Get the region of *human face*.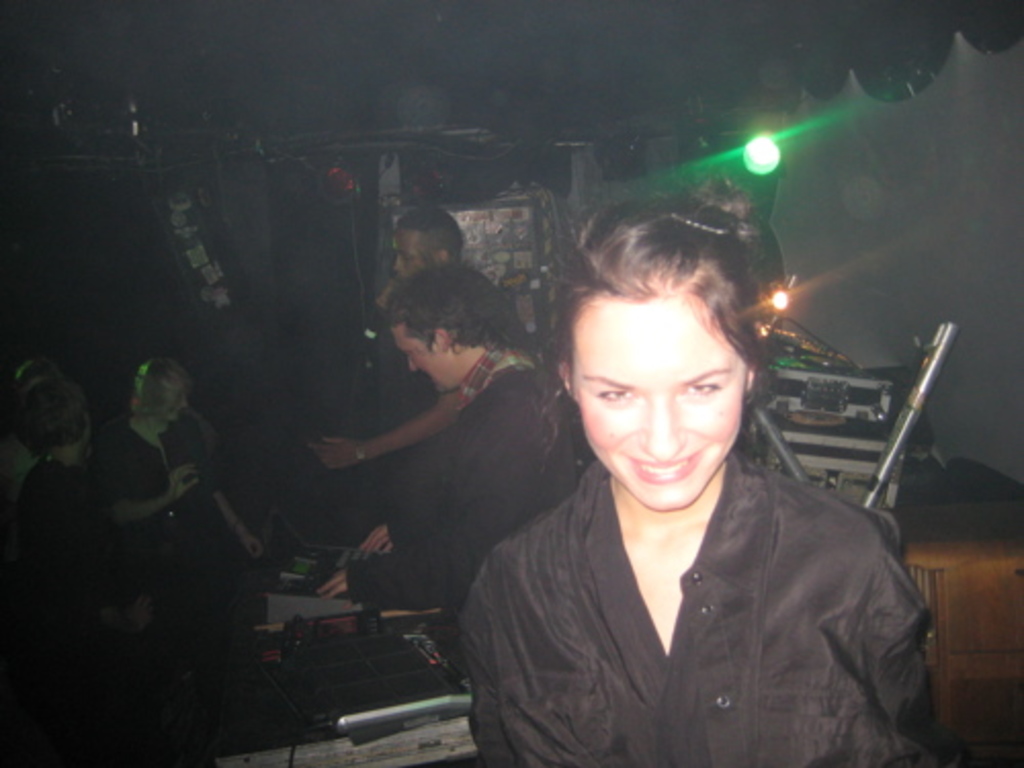
x1=395 y1=322 x2=451 y2=389.
